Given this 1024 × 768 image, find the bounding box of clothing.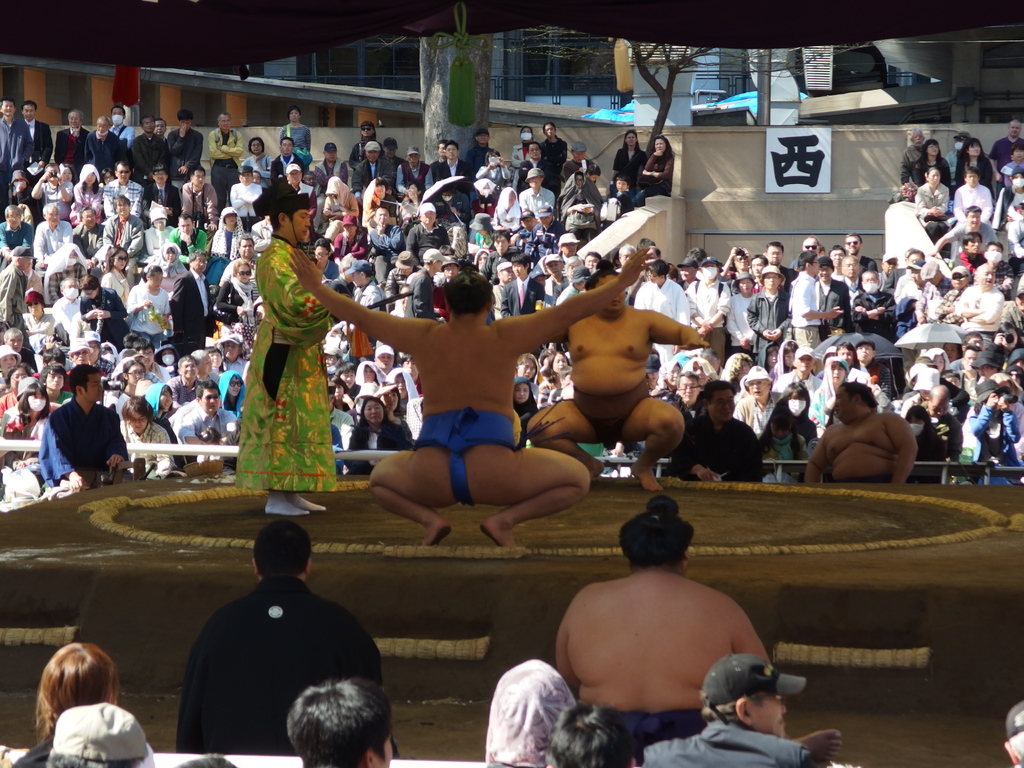
<bbox>918, 273, 950, 324</bbox>.
